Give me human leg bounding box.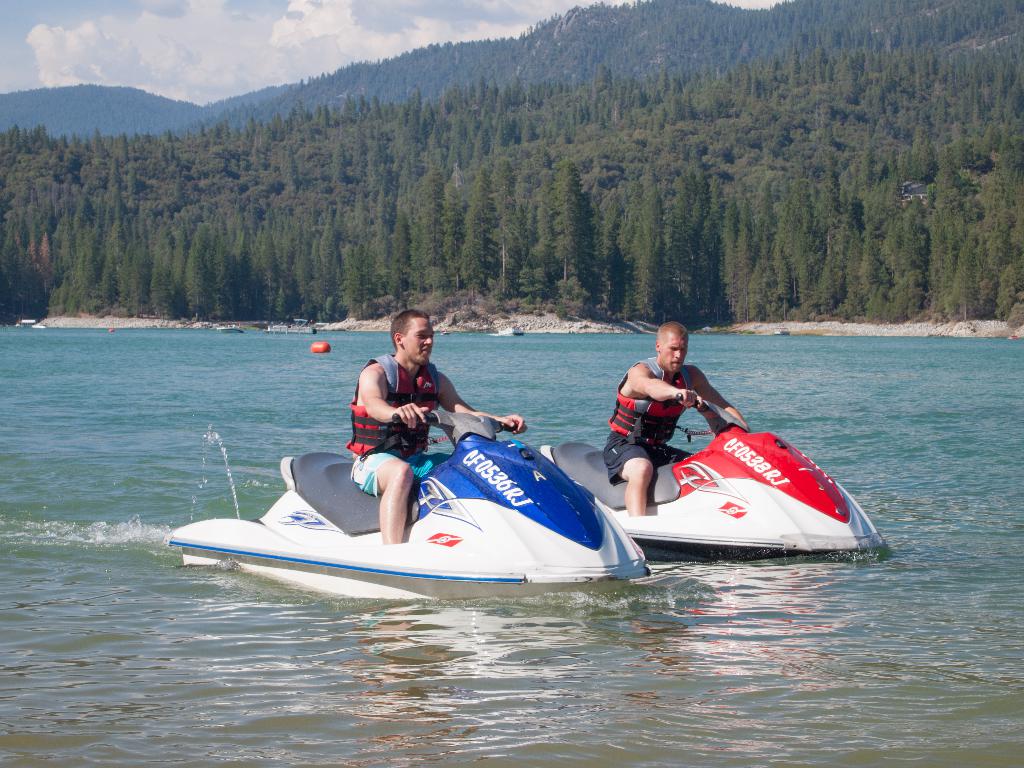
x1=600 y1=442 x2=655 y2=518.
